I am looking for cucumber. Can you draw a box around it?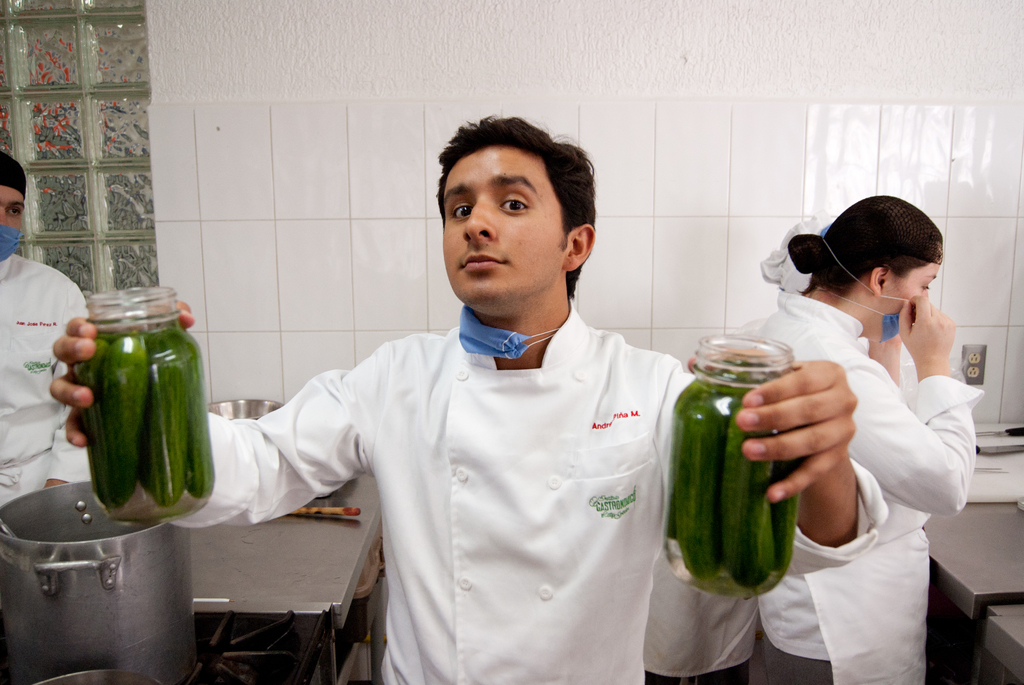
Sure, the bounding box is crop(77, 323, 214, 512).
